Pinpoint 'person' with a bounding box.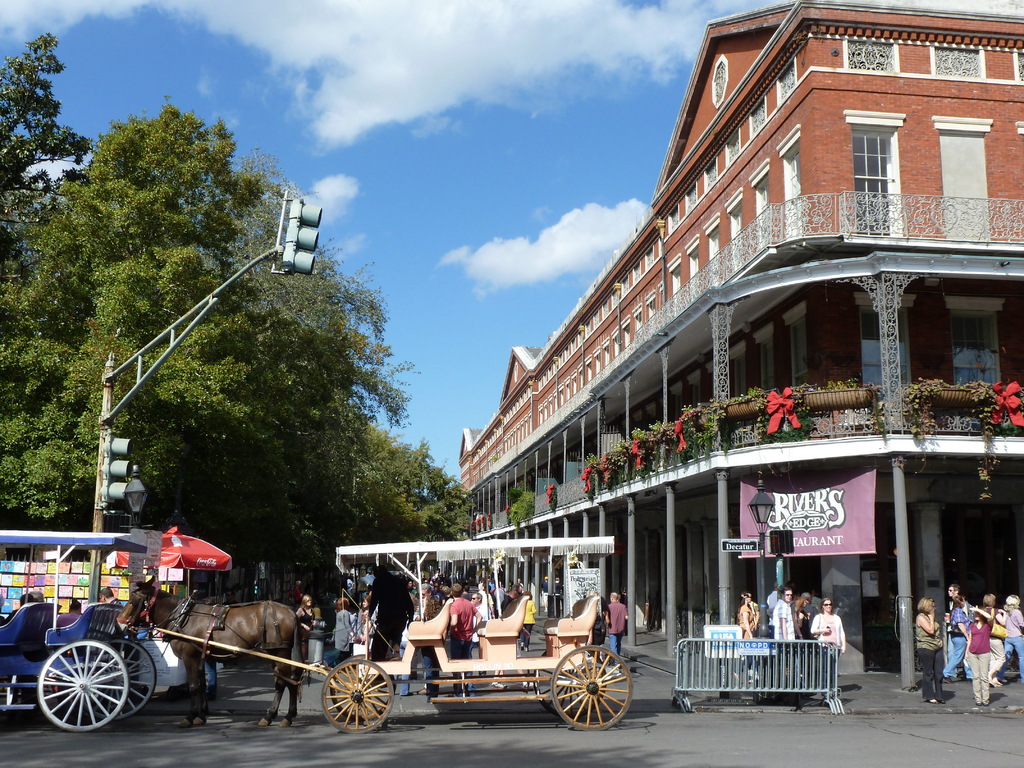
box=[450, 582, 489, 705].
